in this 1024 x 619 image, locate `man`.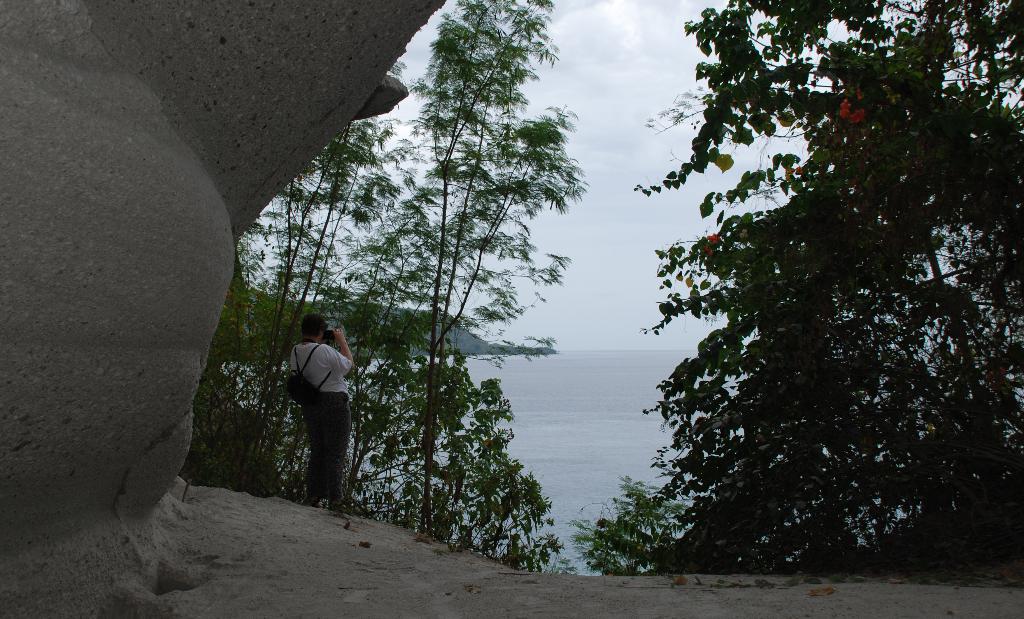
Bounding box: [x1=289, y1=319, x2=355, y2=509].
